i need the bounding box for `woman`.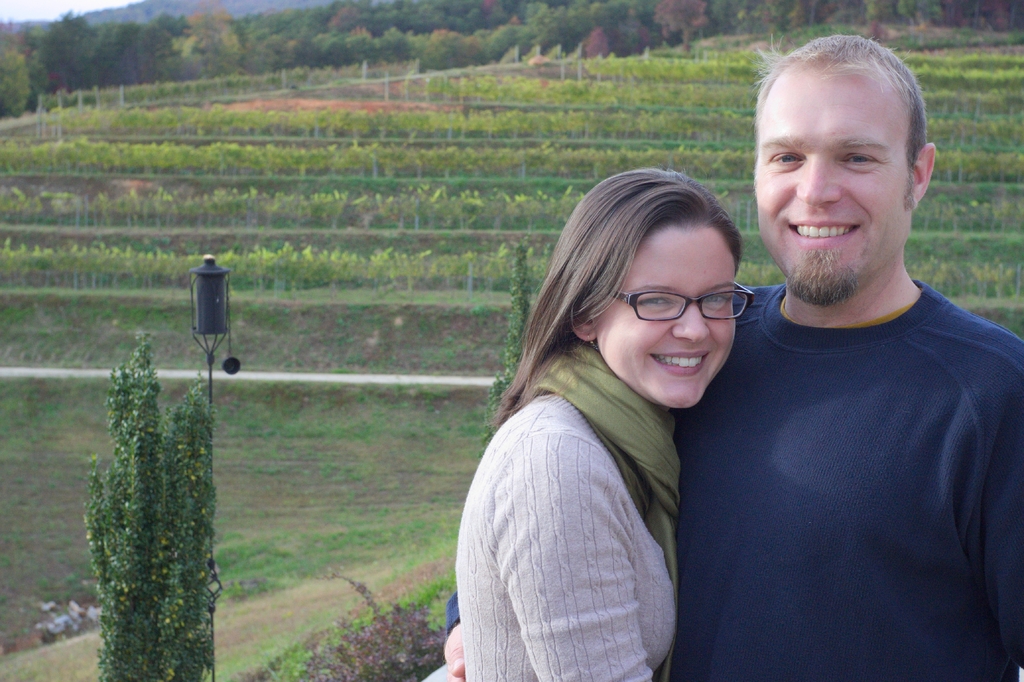
Here it is: bbox=[447, 143, 767, 681].
